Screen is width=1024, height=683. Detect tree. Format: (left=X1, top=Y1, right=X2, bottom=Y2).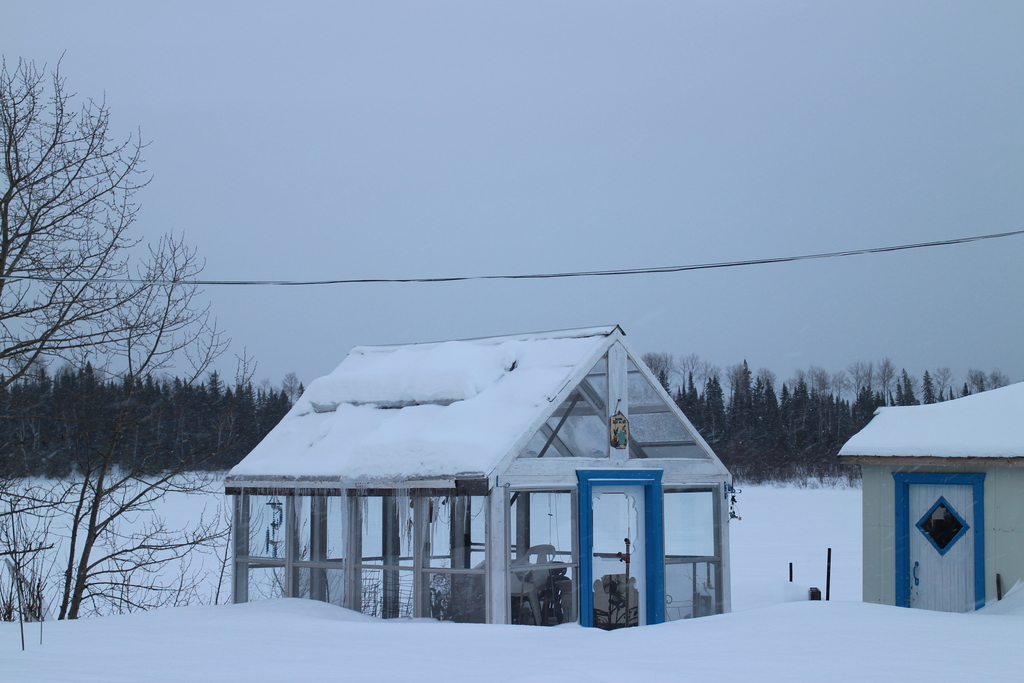
(left=918, top=375, right=942, bottom=397).
